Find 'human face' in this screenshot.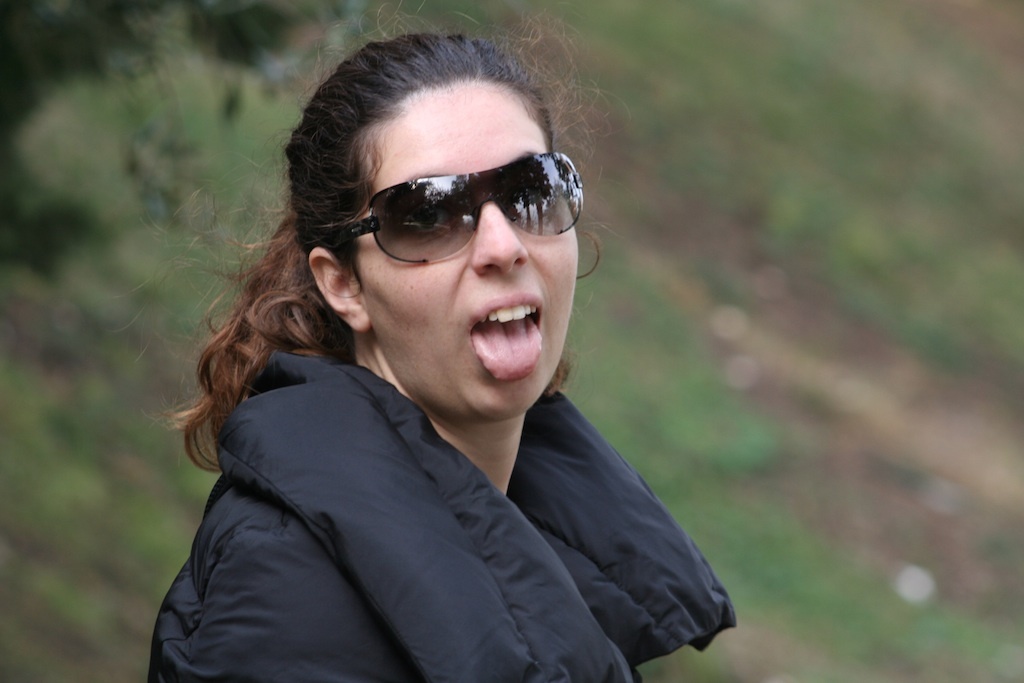
The bounding box for 'human face' is 369:69:579:425.
